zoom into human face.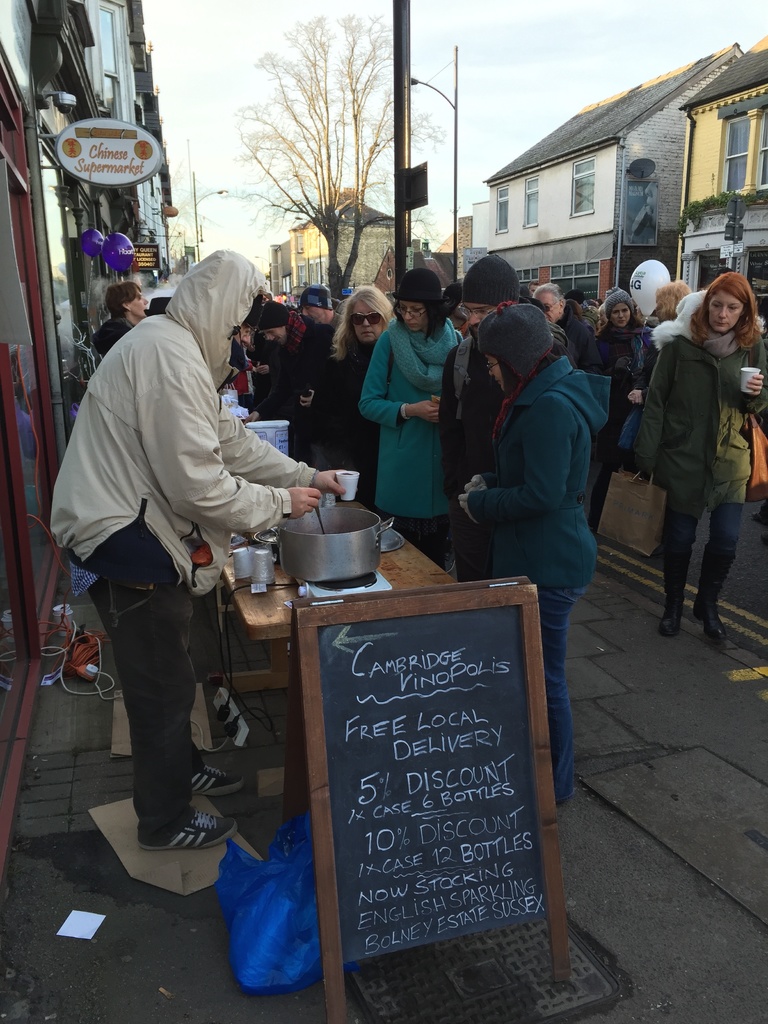
Zoom target: x1=708, y1=294, x2=747, y2=332.
